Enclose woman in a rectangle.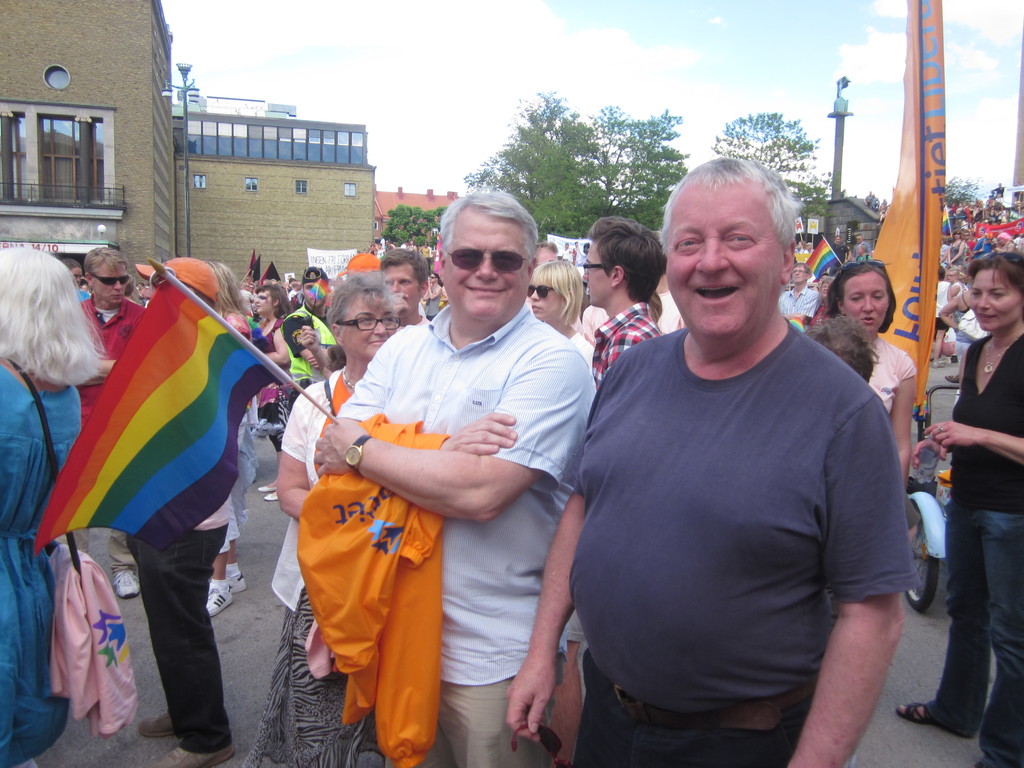
[927,237,1023,761].
